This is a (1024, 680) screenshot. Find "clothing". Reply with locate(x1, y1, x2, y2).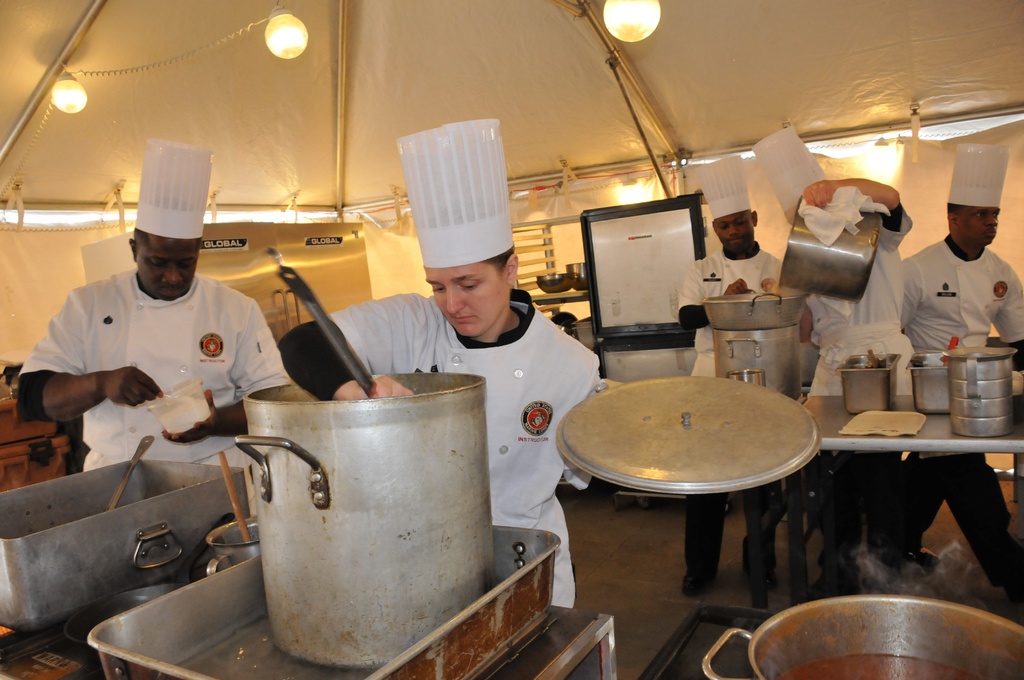
locate(675, 245, 788, 569).
